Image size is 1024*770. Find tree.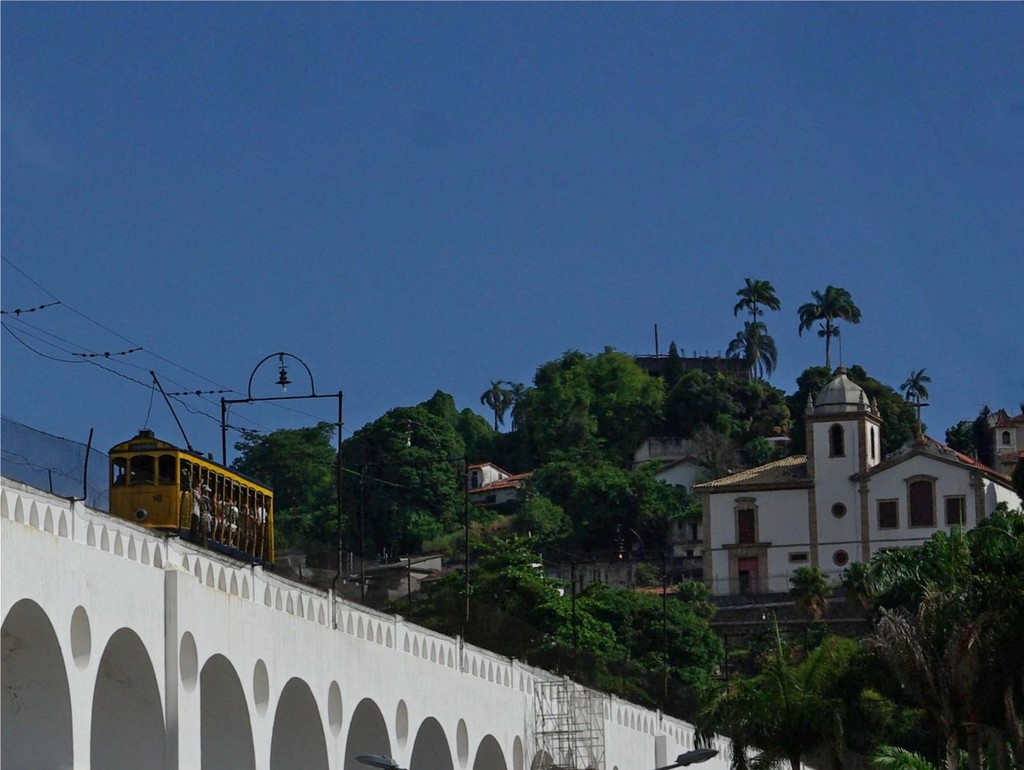
rect(236, 412, 339, 574).
